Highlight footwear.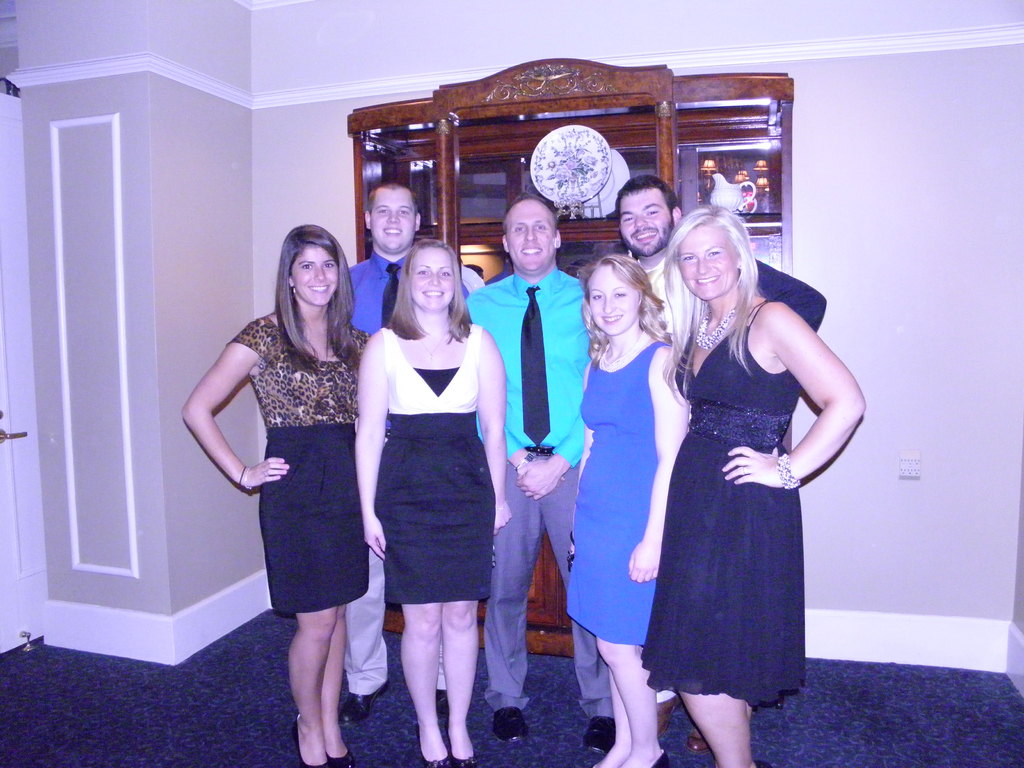
Highlighted region: 417 715 451 767.
